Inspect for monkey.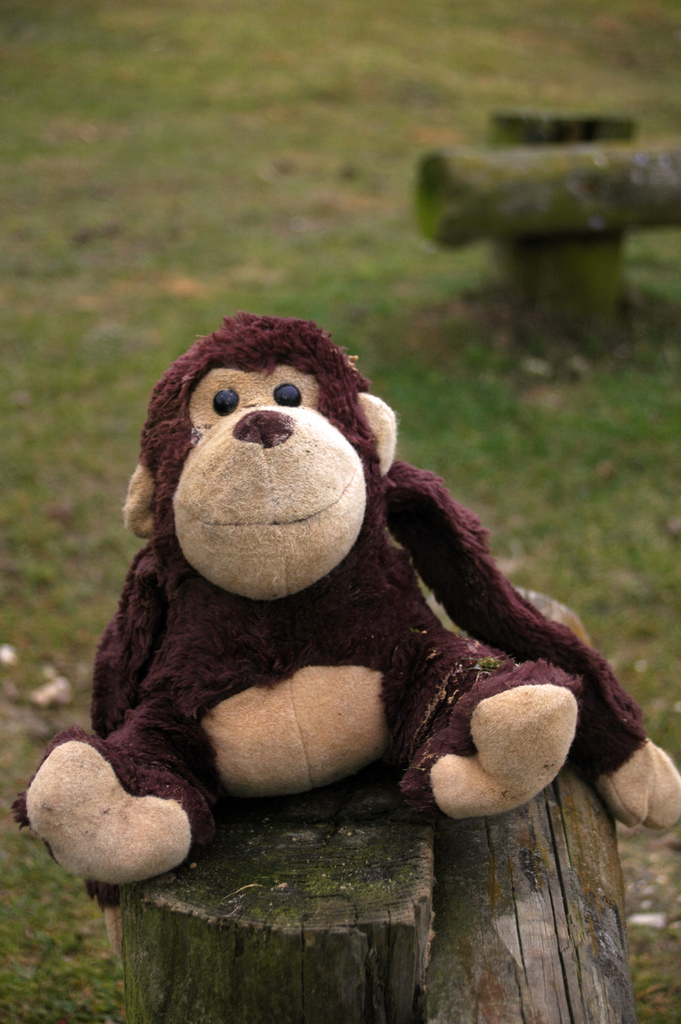
Inspection: x1=103 y1=323 x2=568 y2=840.
